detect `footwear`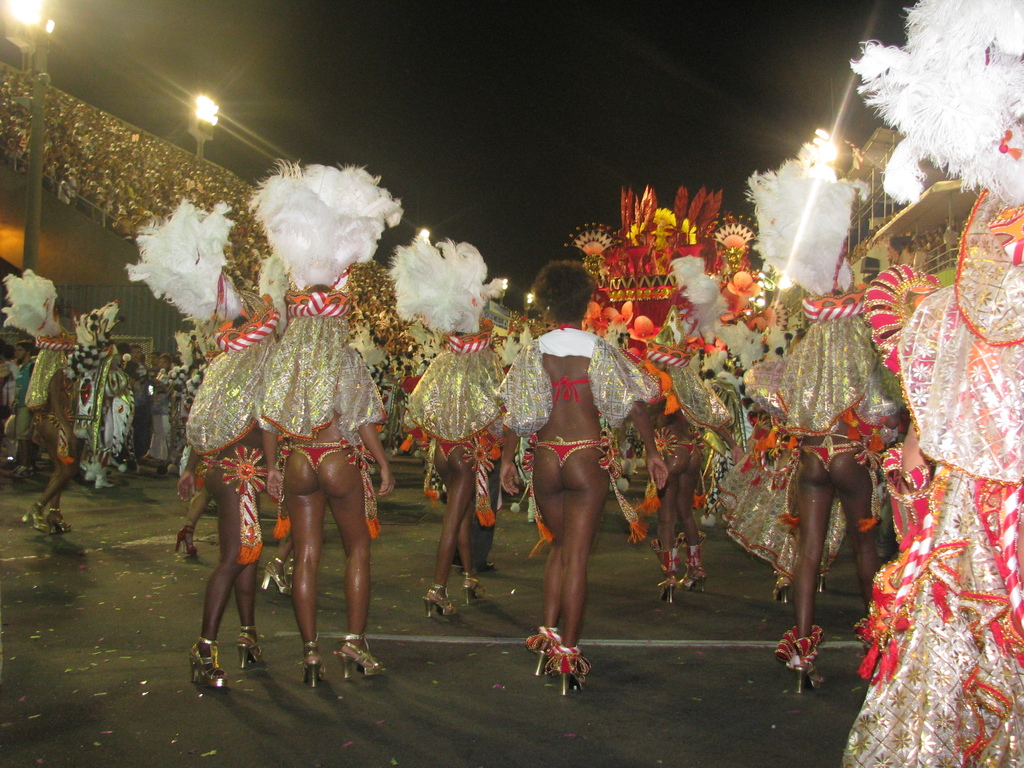
300, 648, 327, 688
